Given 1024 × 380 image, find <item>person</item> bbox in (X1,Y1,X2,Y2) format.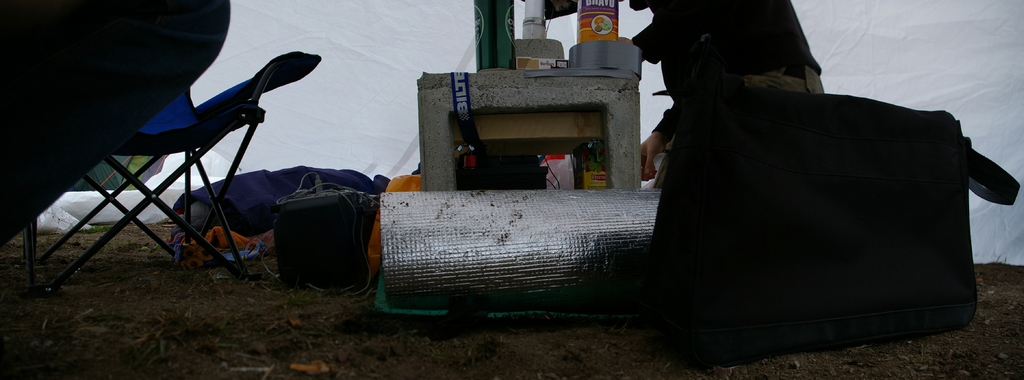
(631,0,821,181).
